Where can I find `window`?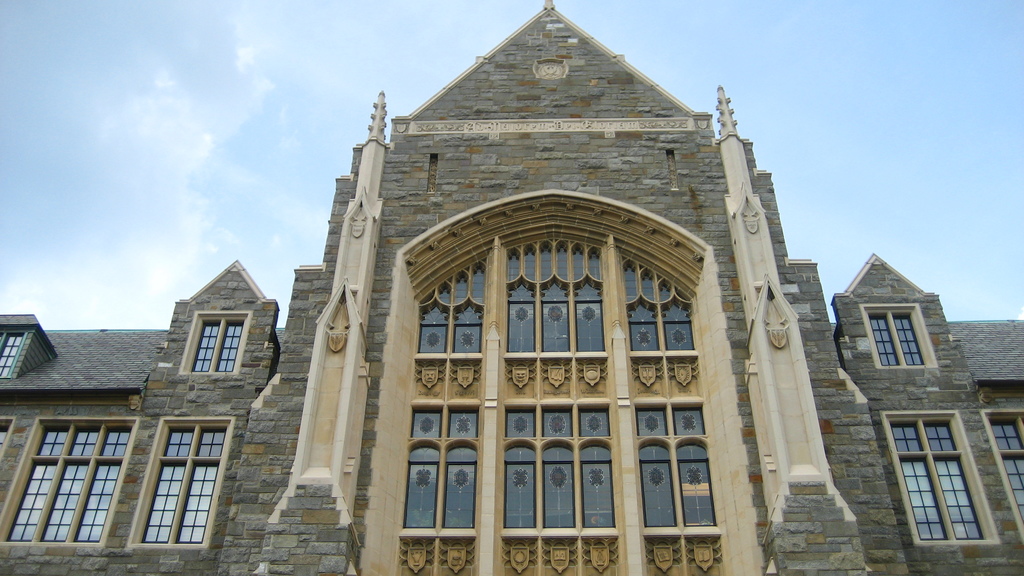
You can find it at box=[984, 410, 1023, 539].
